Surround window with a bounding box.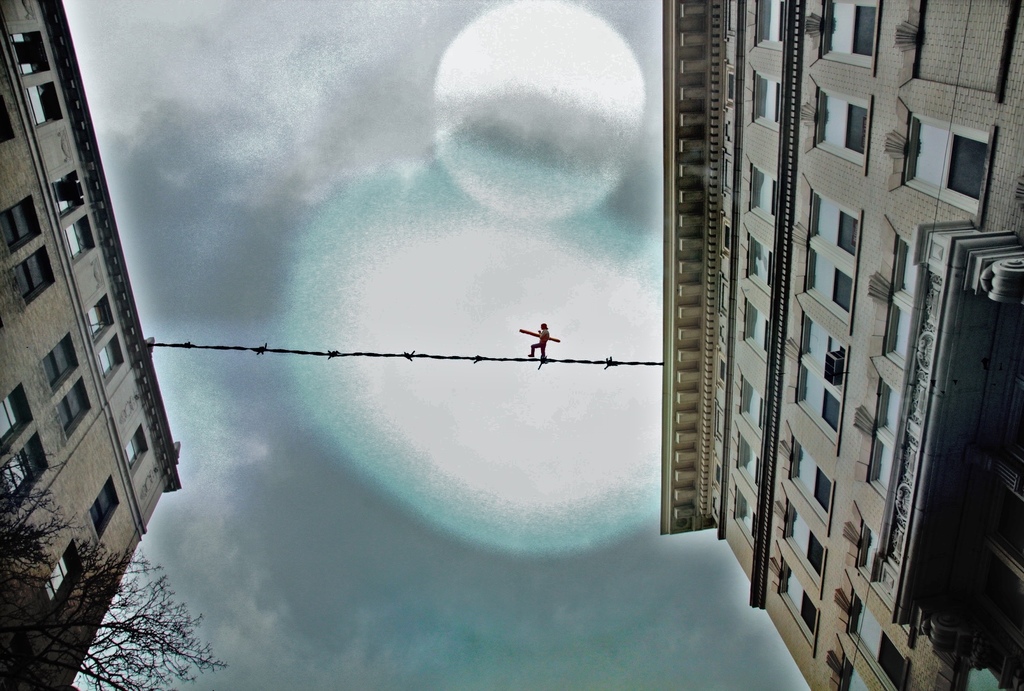
125/420/152/471.
